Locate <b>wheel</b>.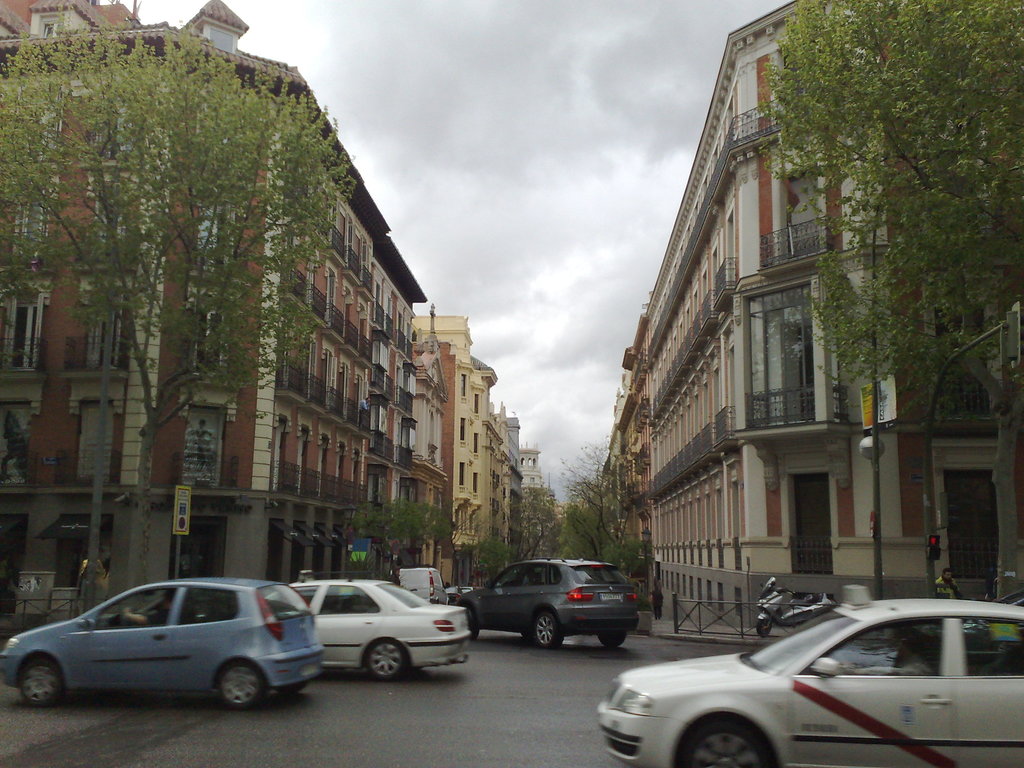
Bounding box: locate(463, 603, 477, 637).
